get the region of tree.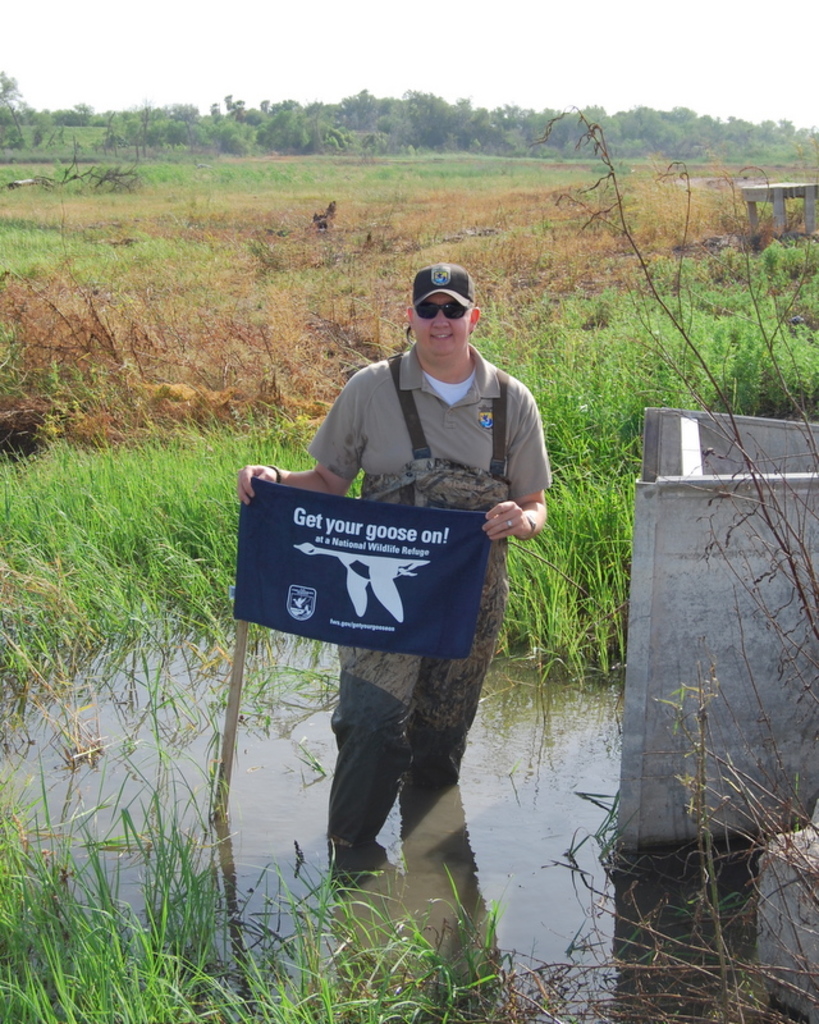
[561,102,601,148].
